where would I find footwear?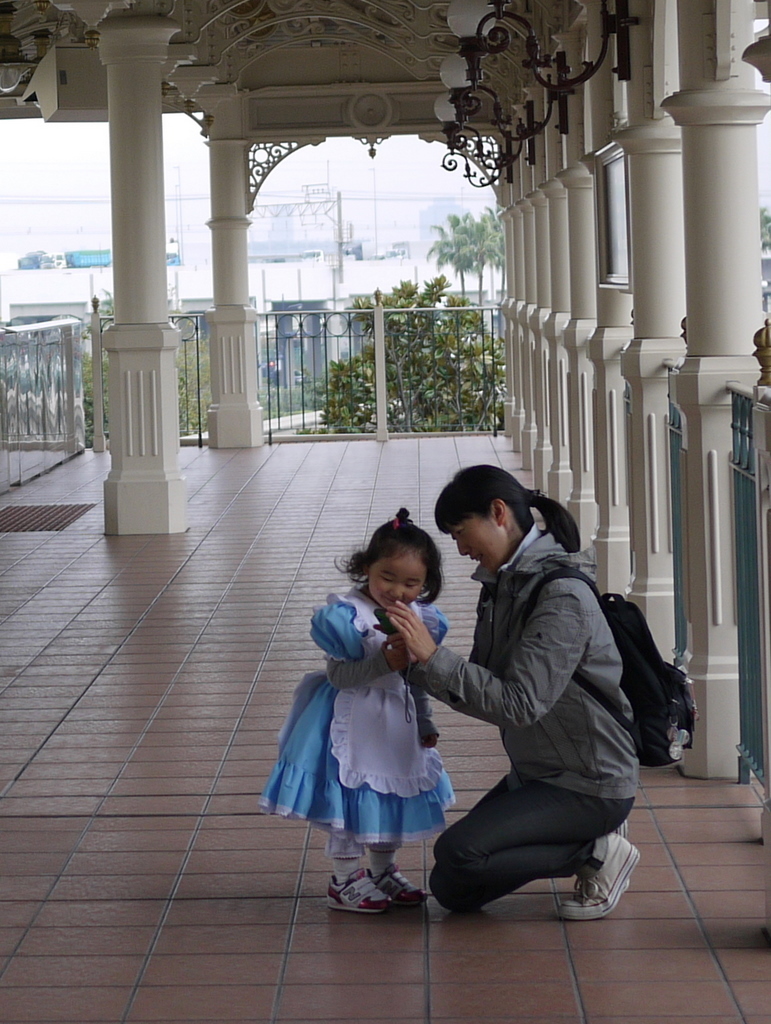
At bbox(563, 835, 626, 916).
